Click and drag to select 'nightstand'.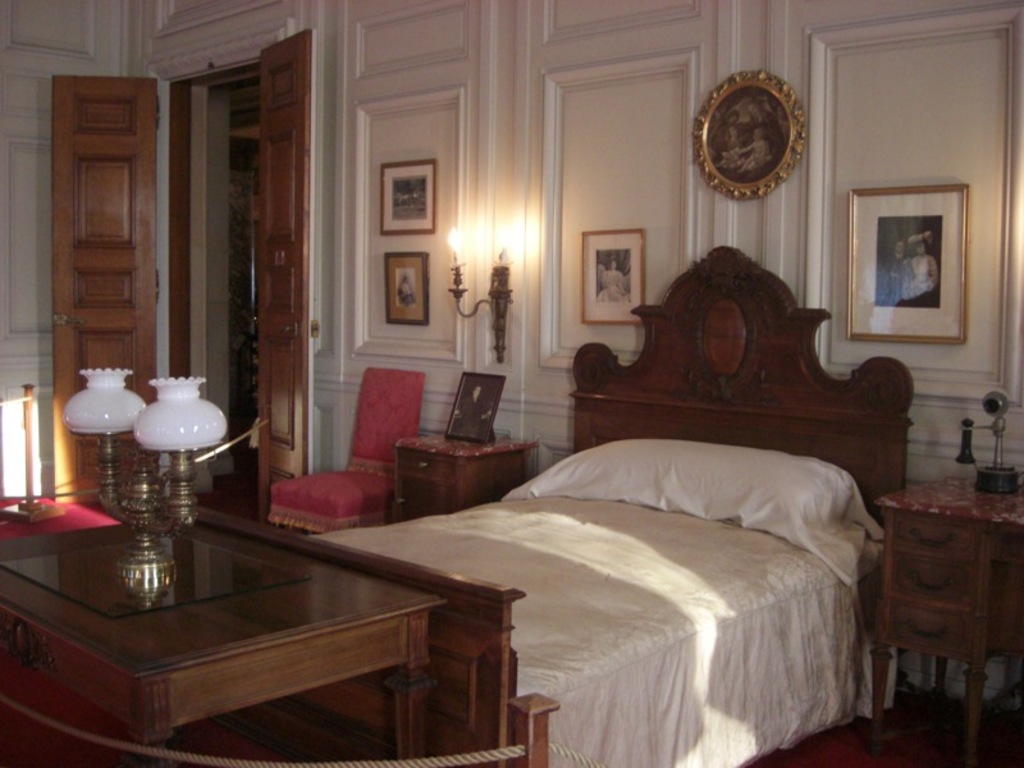
Selection: crop(878, 454, 1006, 733).
